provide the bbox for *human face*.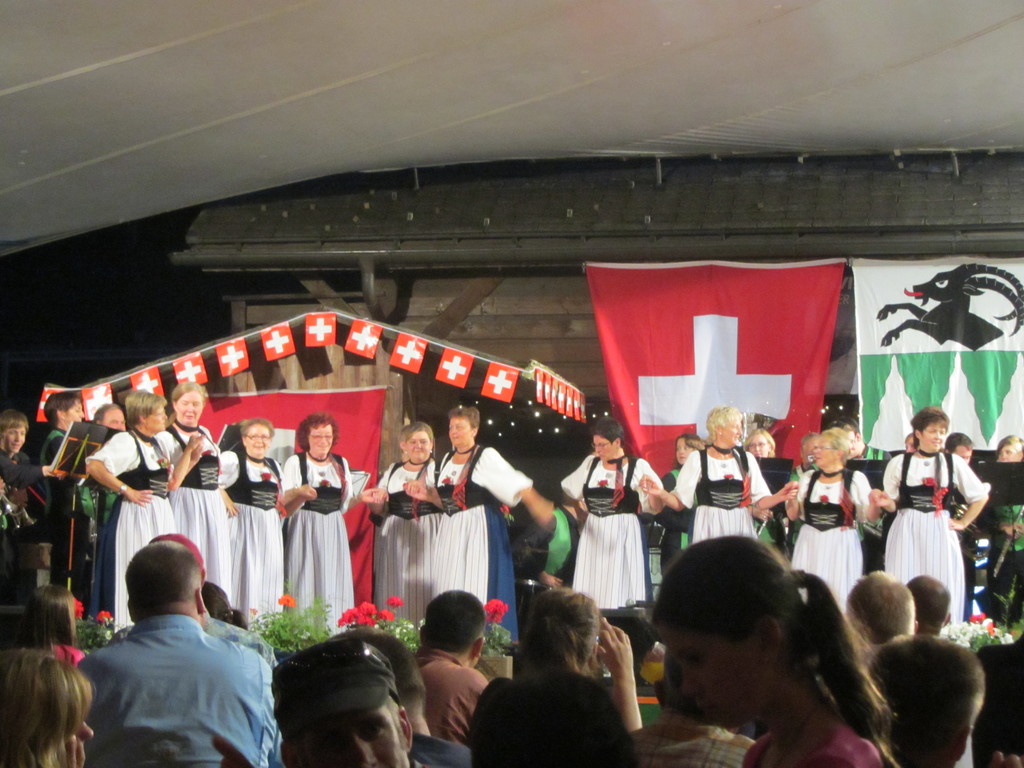
BBox(666, 641, 759, 729).
